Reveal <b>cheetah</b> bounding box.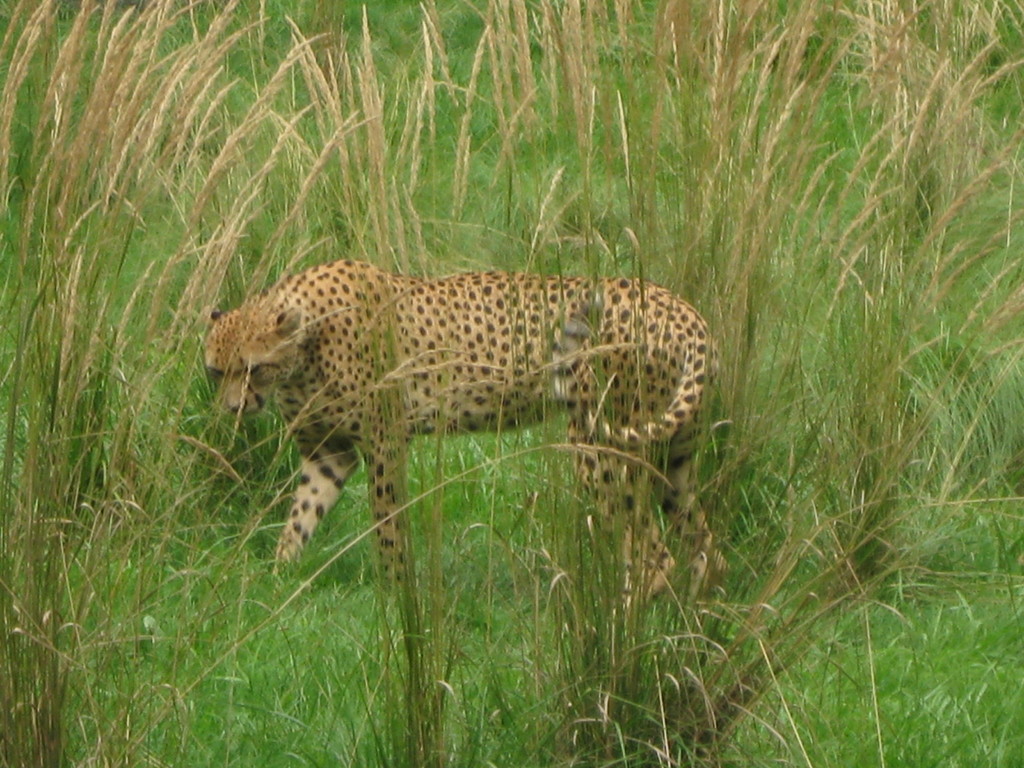
Revealed: (199, 252, 732, 610).
